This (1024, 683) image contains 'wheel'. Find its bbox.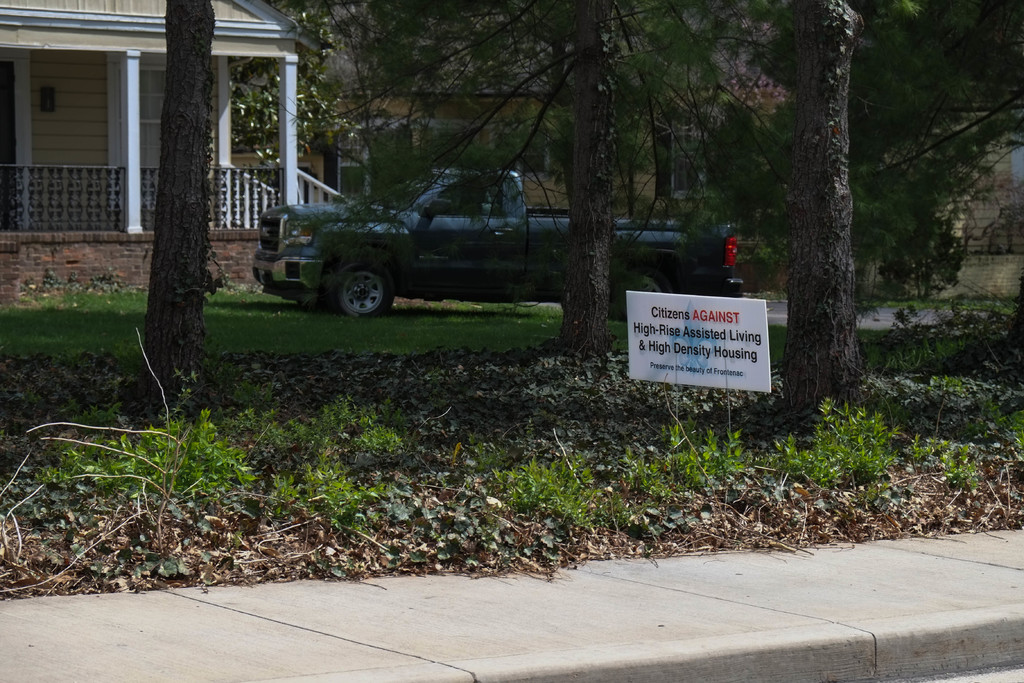
(321, 261, 397, 321).
